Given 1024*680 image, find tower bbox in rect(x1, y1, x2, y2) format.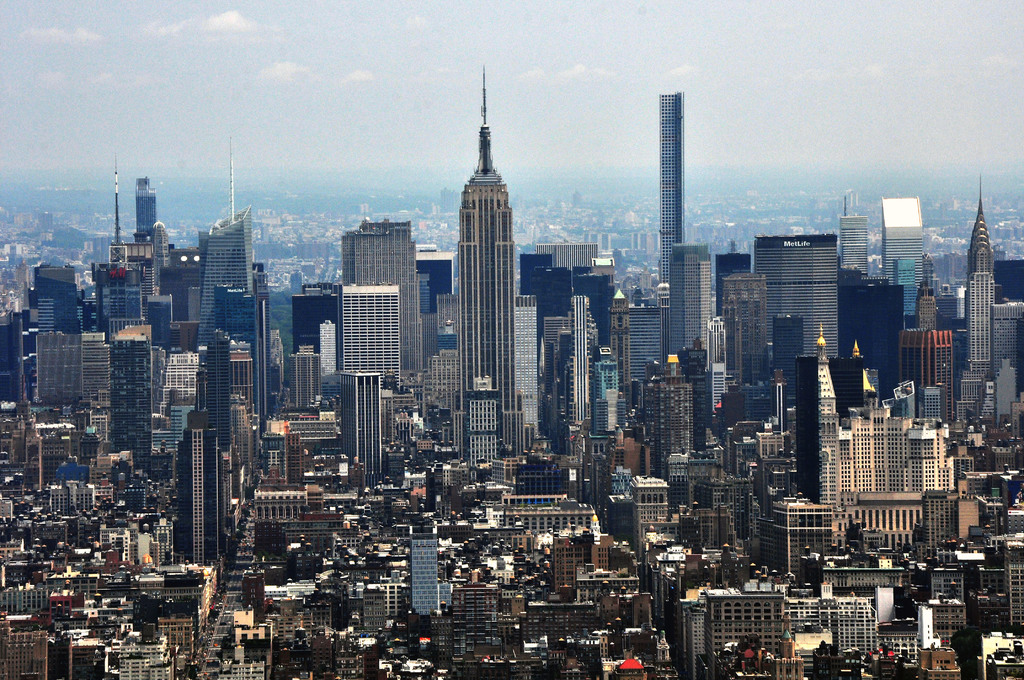
rect(115, 334, 149, 465).
